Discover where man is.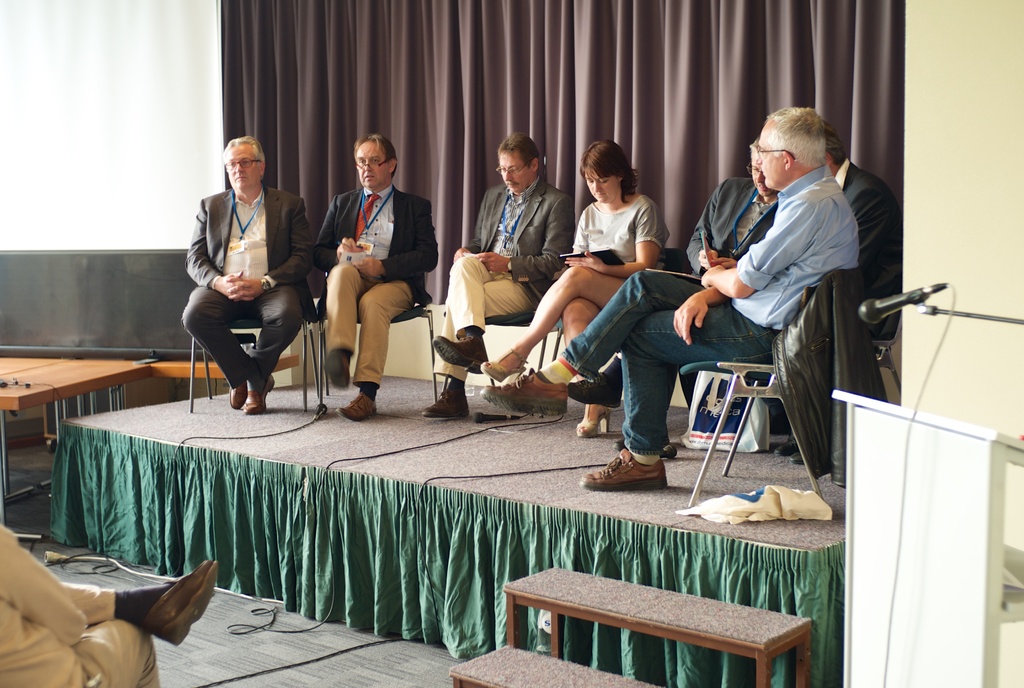
Discovered at [826, 128, 901, 336].
